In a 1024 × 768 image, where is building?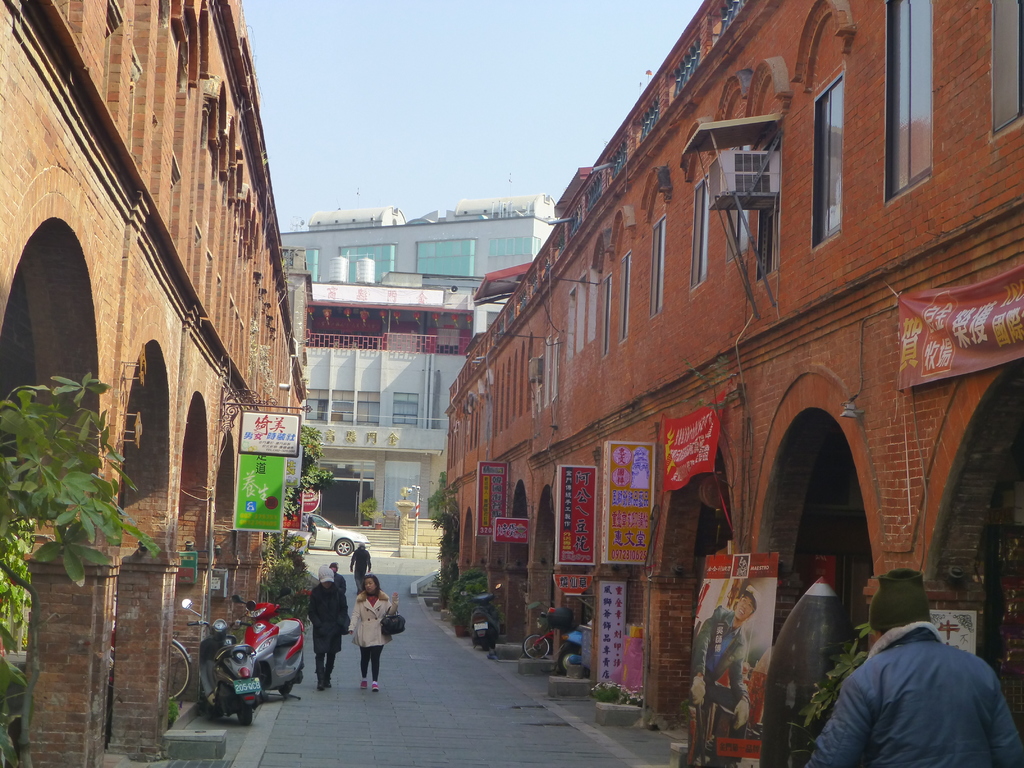
<bbox>285, 192, 556, 297</bbox>.
